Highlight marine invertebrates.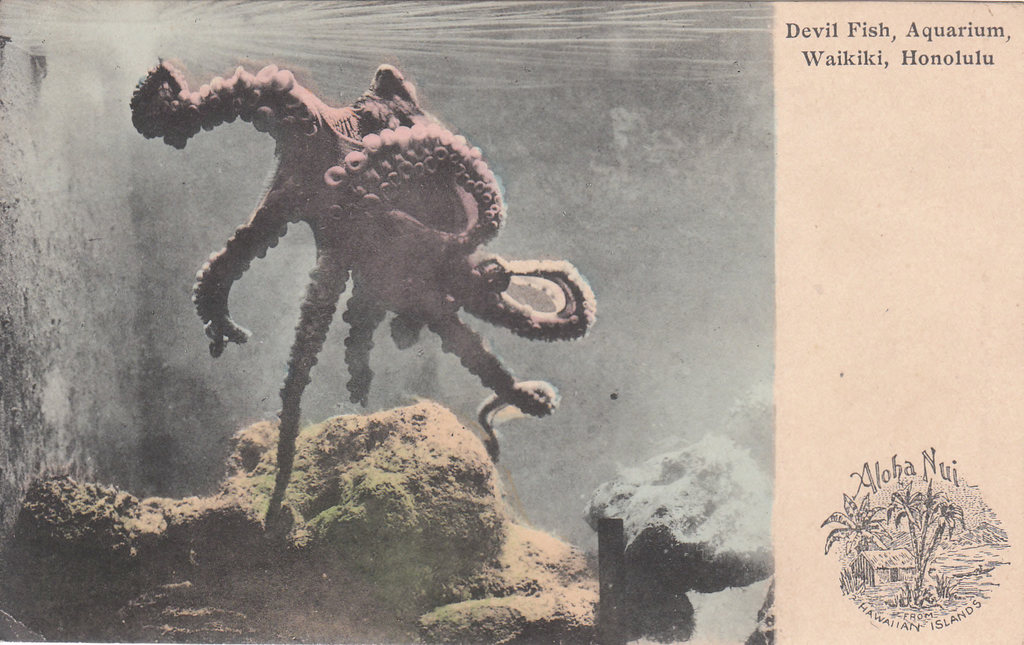
Highlighted region: x1=156 y1=32 x2=591 y2=475.
